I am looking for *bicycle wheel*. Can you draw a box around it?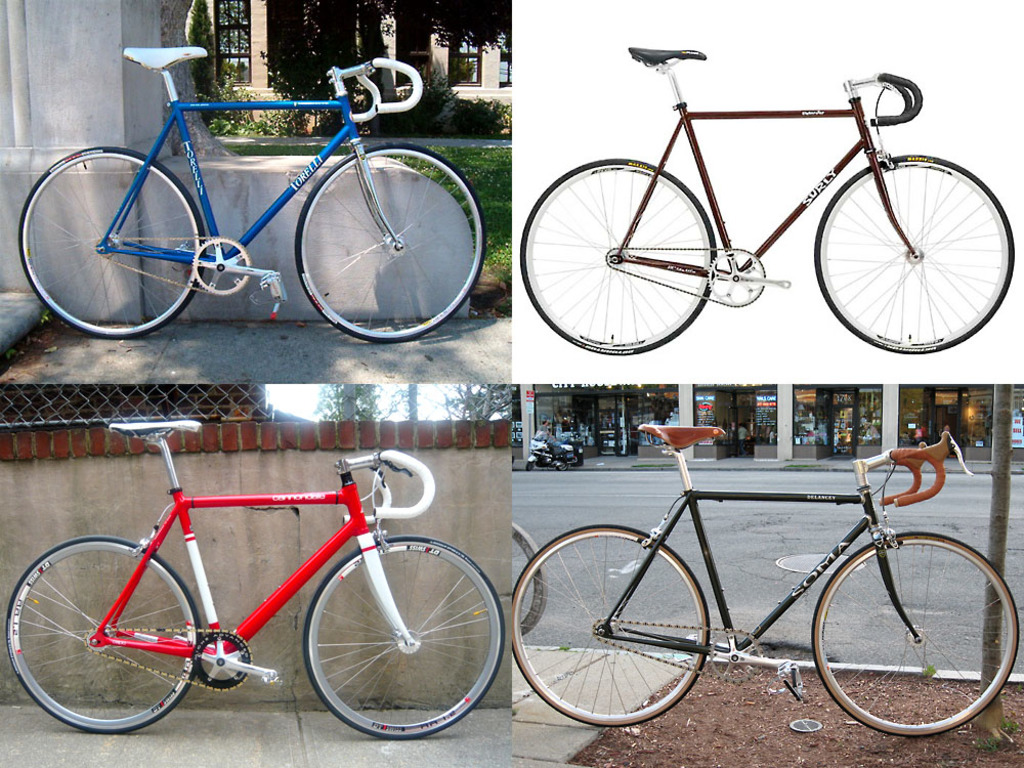
Sure, the bounding box is (813, 150, 1015, 353).
